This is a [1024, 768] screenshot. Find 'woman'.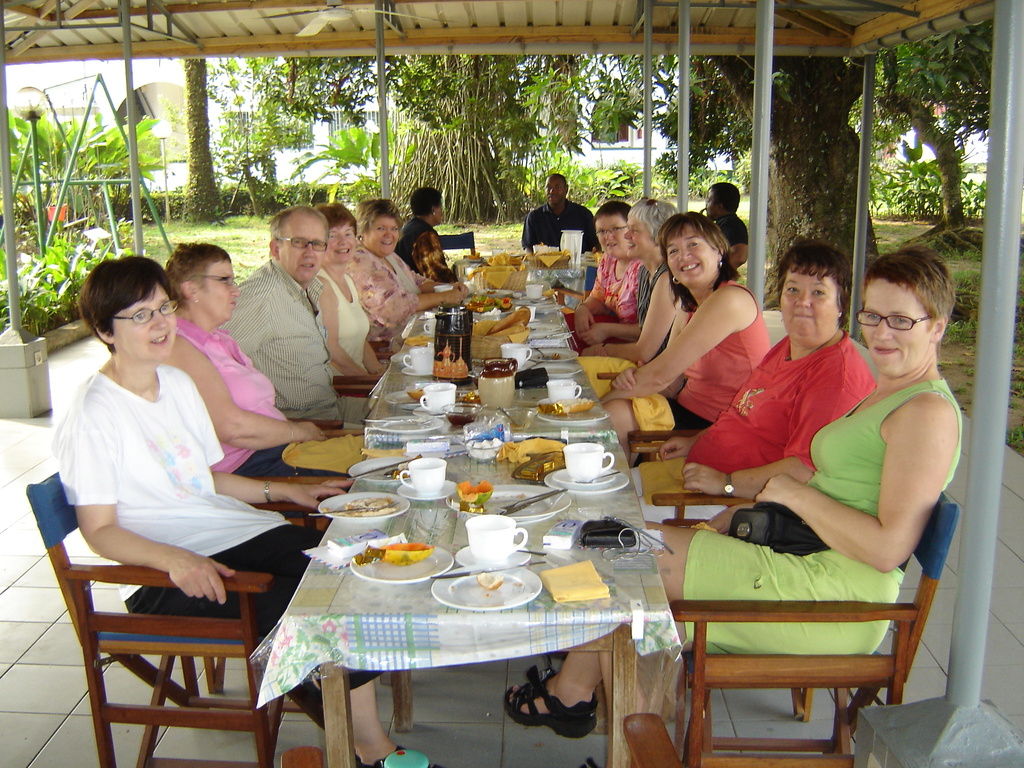
Bounding box: (left=307, top=205, right=401, bottom=433).
